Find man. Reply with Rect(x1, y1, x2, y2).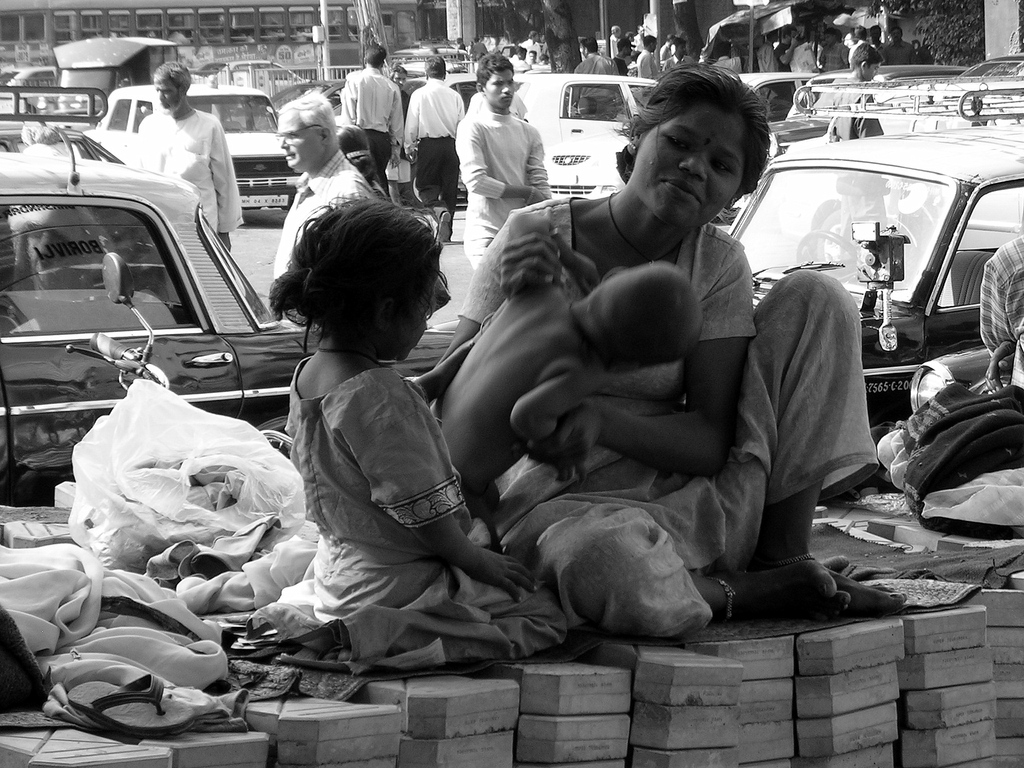
Rect(402, 47, 464, 241).
